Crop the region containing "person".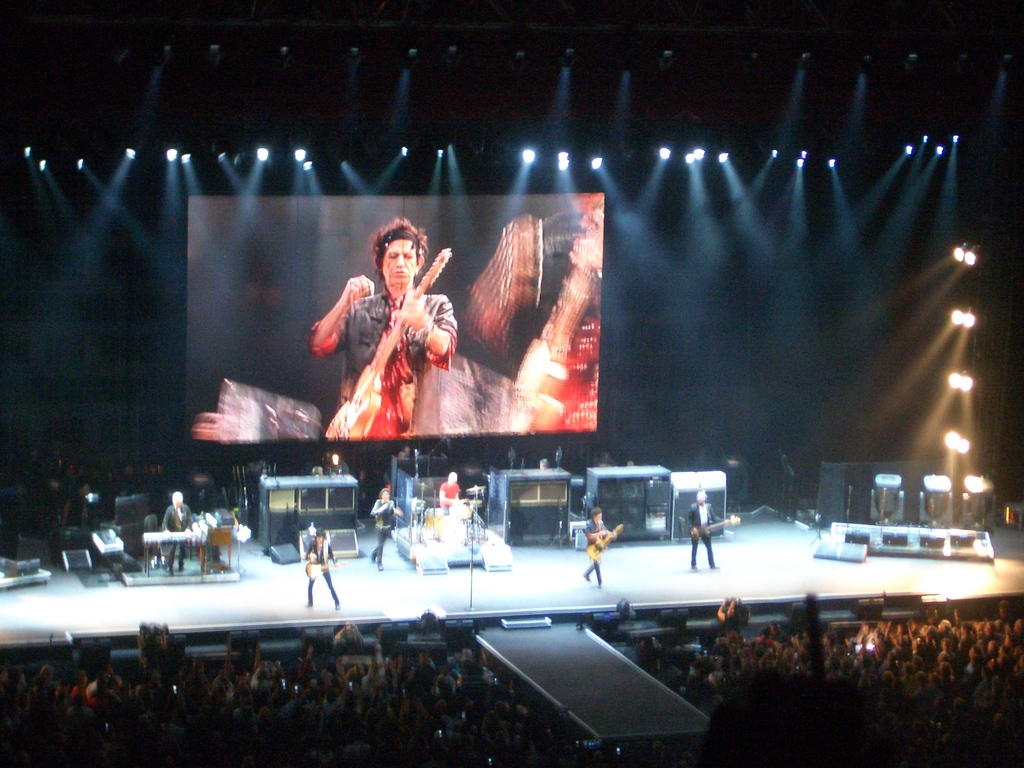
Crop region: rect(578, 505, 618, 593).
